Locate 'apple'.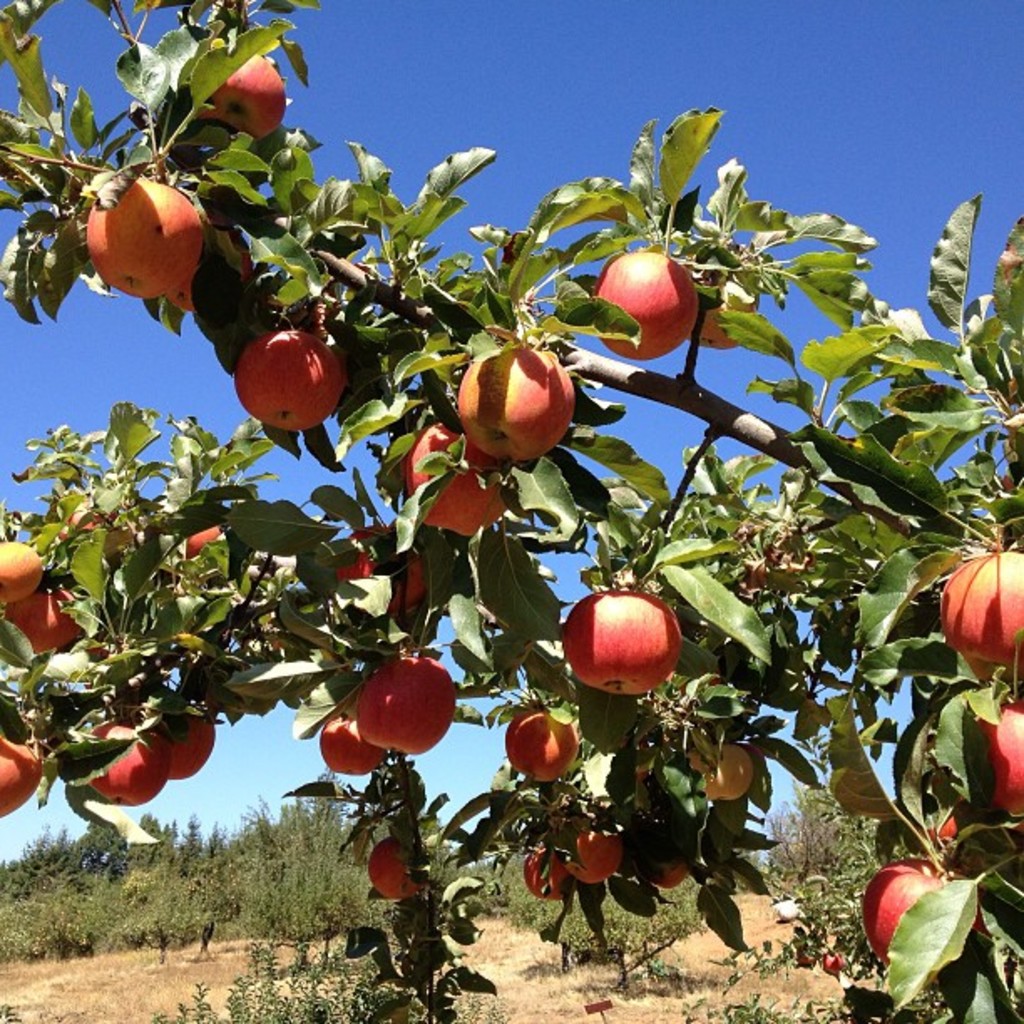
Bounding box: locate(596, 254, 699, 361).
